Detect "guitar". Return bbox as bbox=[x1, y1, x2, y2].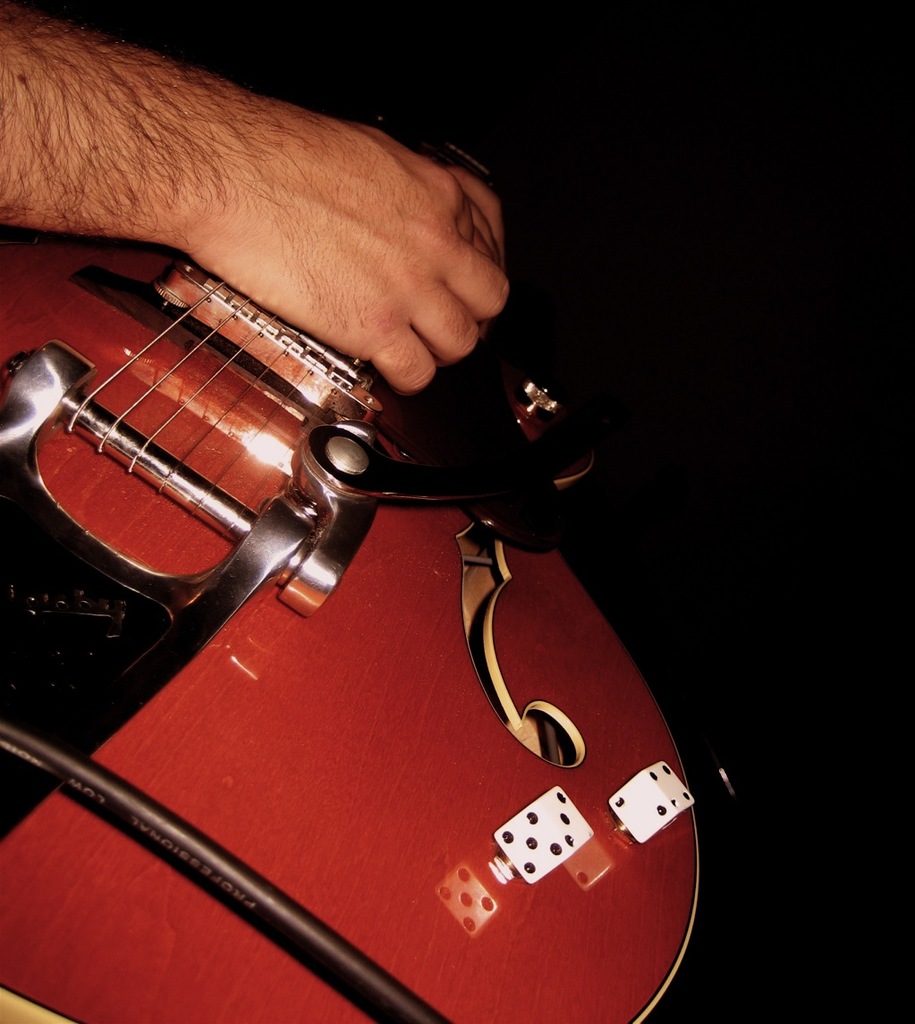
bbox=[0, 222, 702, 1023].
